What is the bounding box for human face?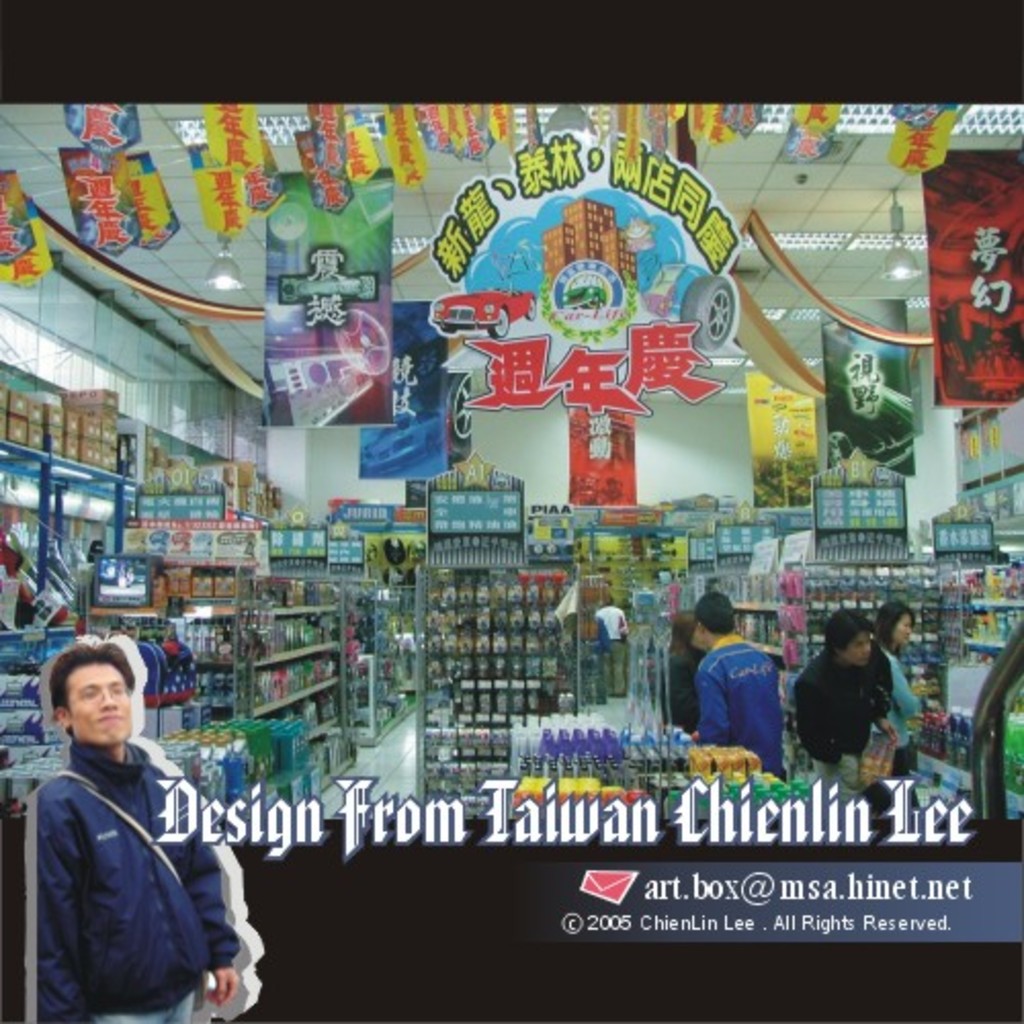
(x1=887, y1=614, x2=913, y2=643).
